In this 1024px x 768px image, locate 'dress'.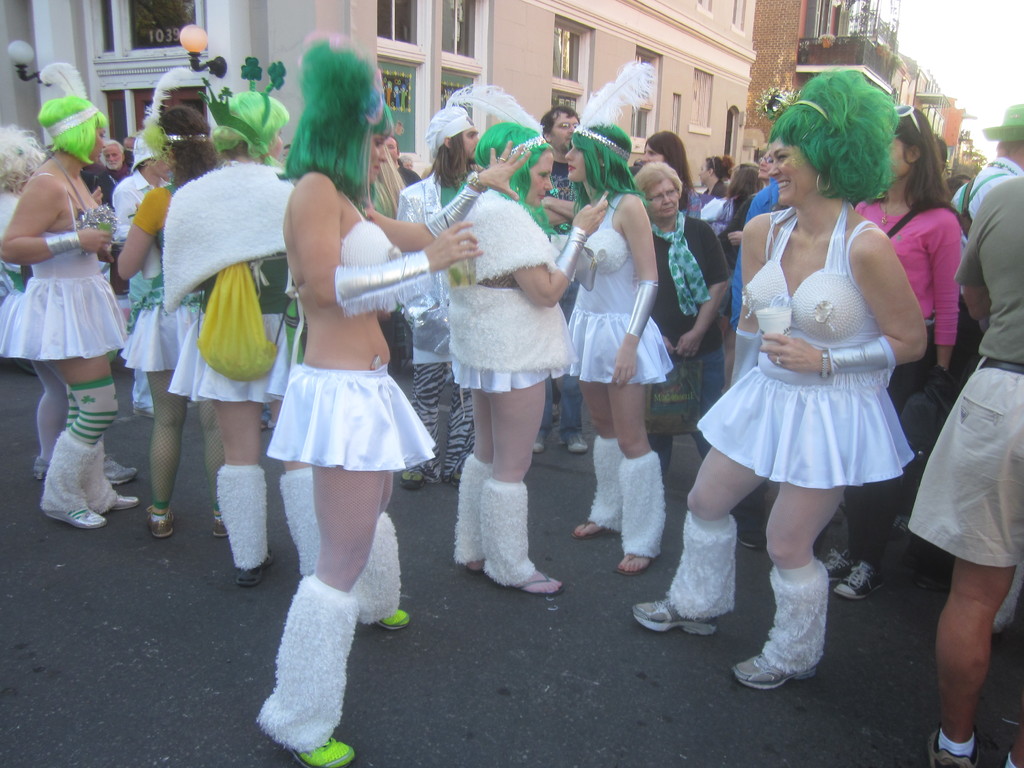
Bounding box: 702 196 927 474.
